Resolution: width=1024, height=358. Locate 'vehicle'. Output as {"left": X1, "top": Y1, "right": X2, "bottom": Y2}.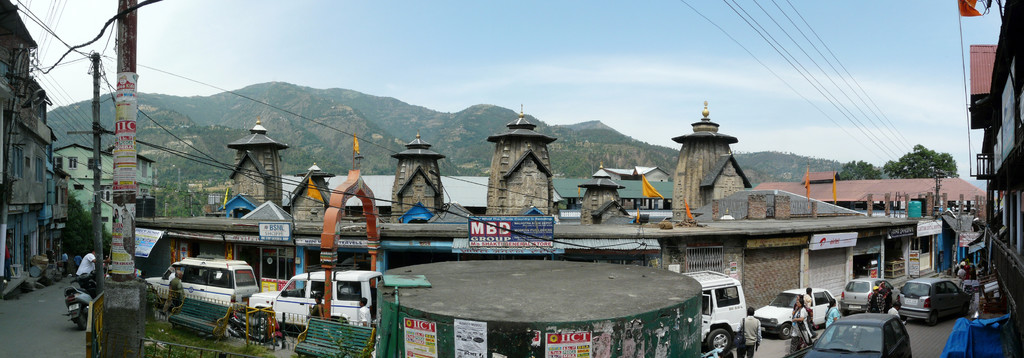
{"left": 752, "top": 287, "right": 843, "bottom": 342}.
